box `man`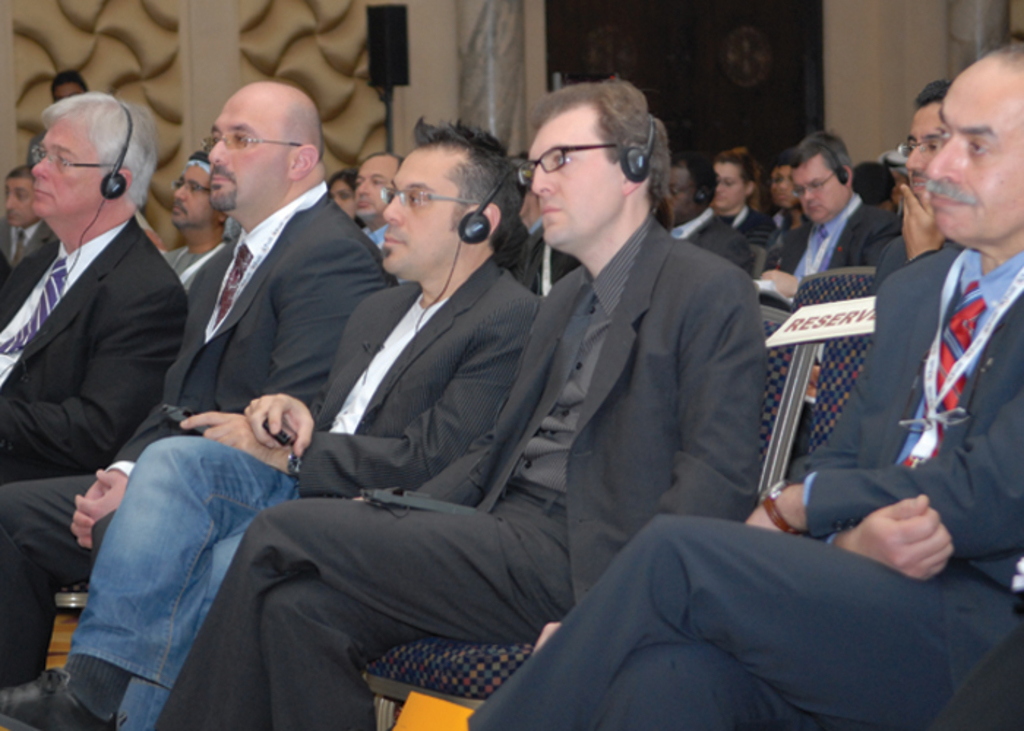
pyautogui.locateOnScreen(870, 80, 948, 279)
